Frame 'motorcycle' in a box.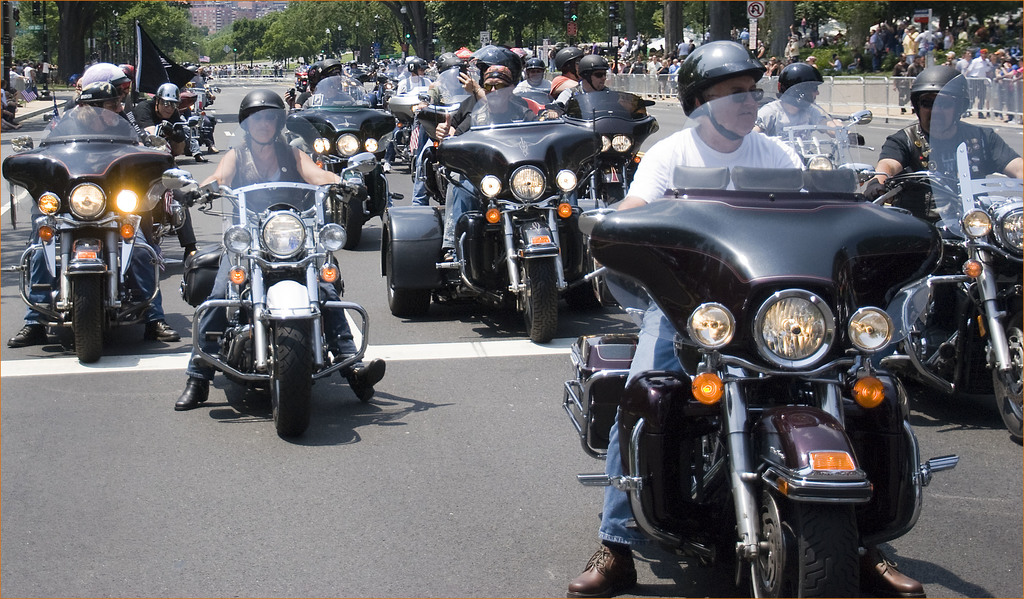
158/125/194/243.
